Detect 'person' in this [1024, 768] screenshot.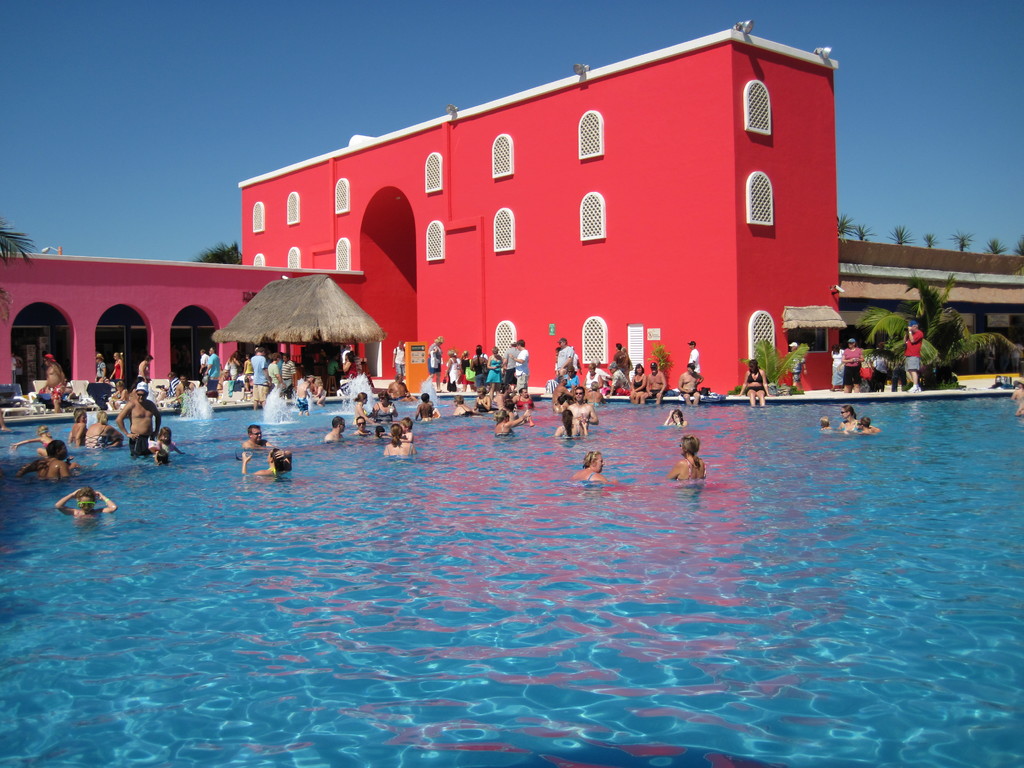
Detection: crop(737, 362, 769, 412).
